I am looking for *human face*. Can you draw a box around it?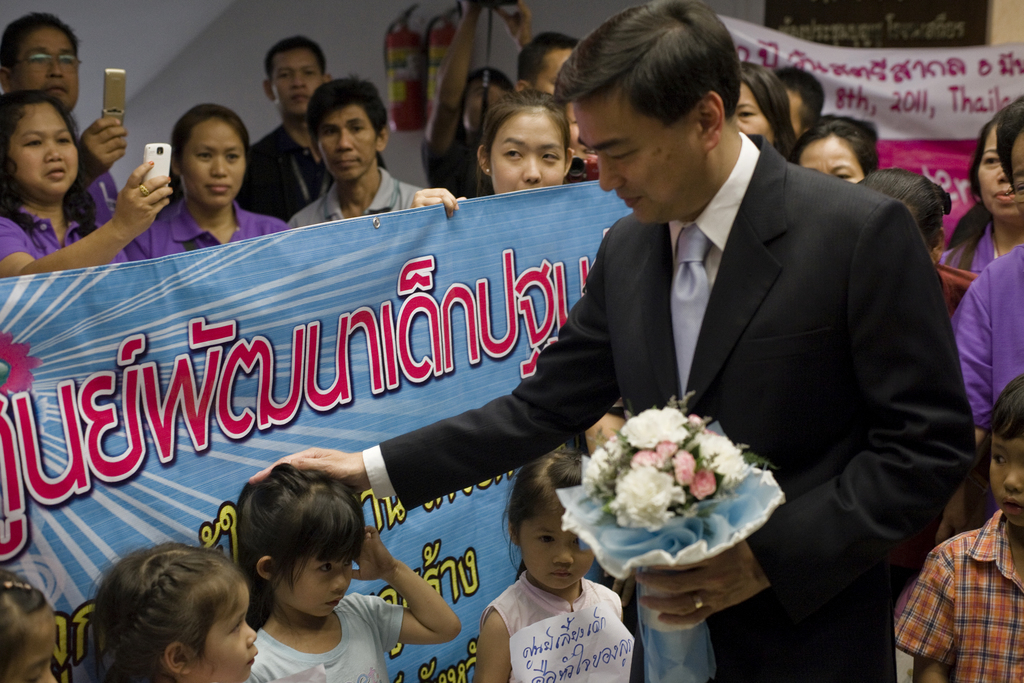
Sure, the bounding box is [left=6, top=101, right=79, bottom=190].
